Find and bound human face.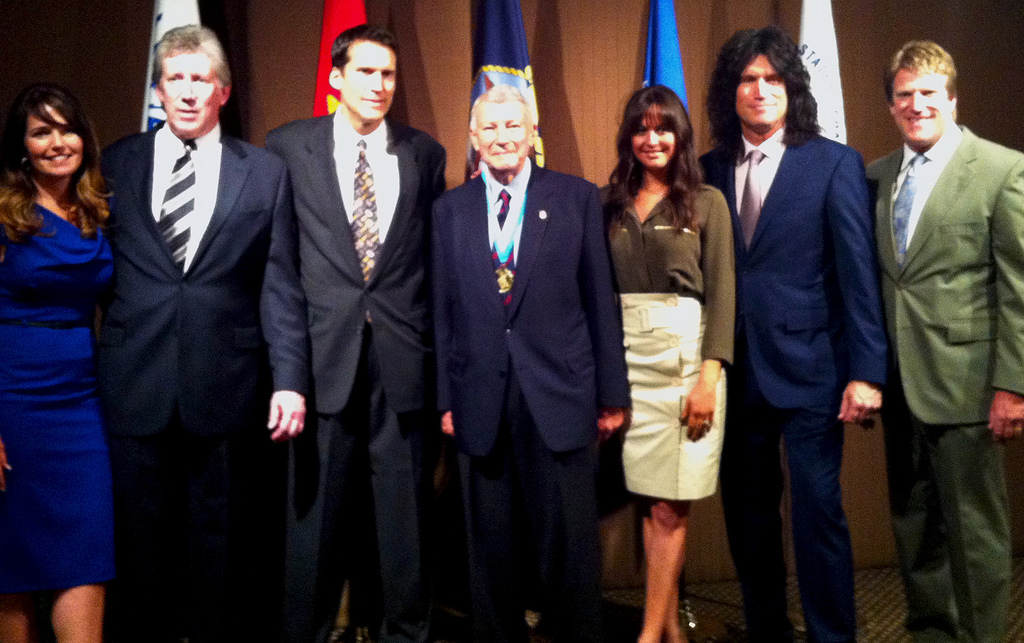
Bound: <box>630,107,676,166</box>.
